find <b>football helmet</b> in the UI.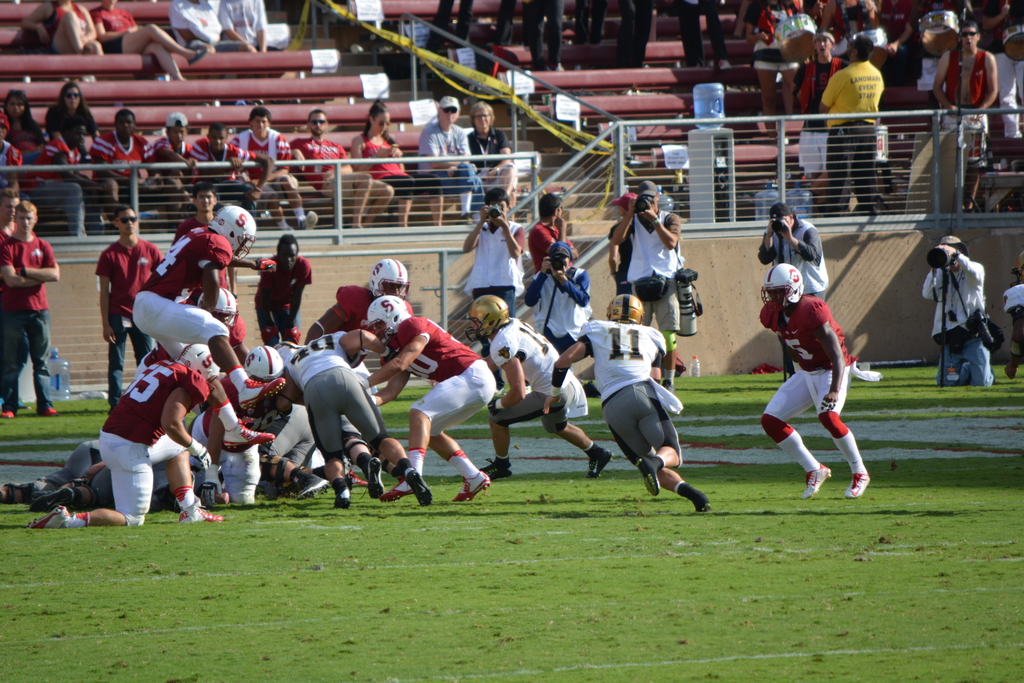
UI element at Rect(179, 342, 219, 383).
